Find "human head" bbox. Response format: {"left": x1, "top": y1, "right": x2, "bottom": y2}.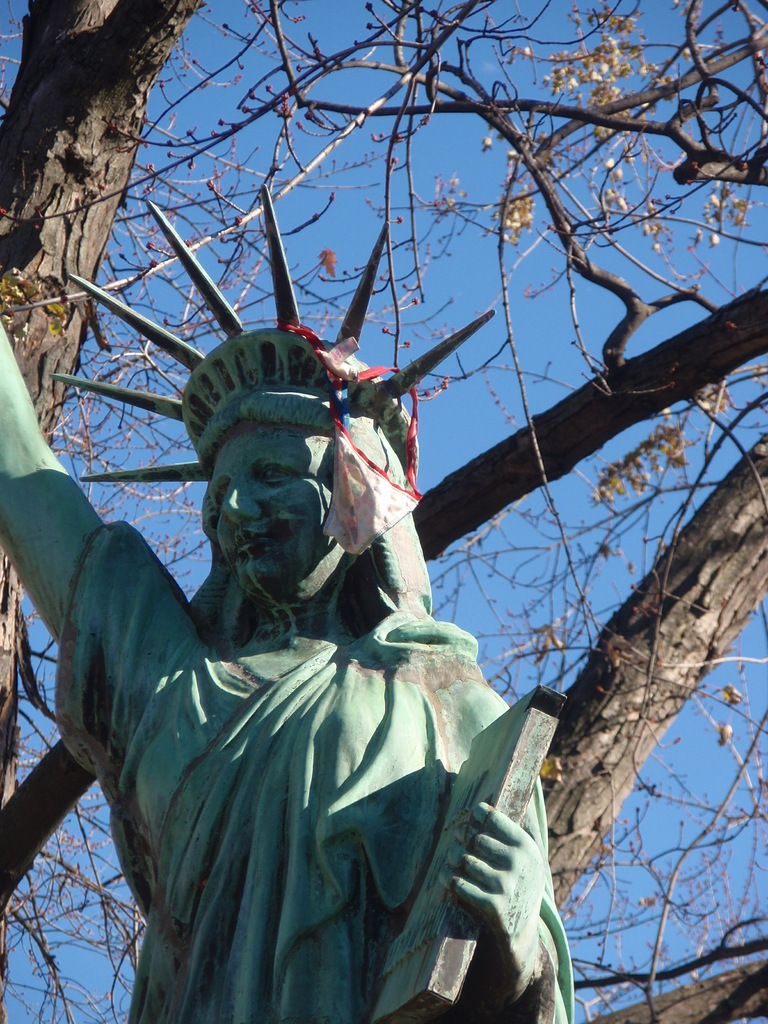
{"left": 209, "top": 419, "right": 359, "bottom": 605}.
